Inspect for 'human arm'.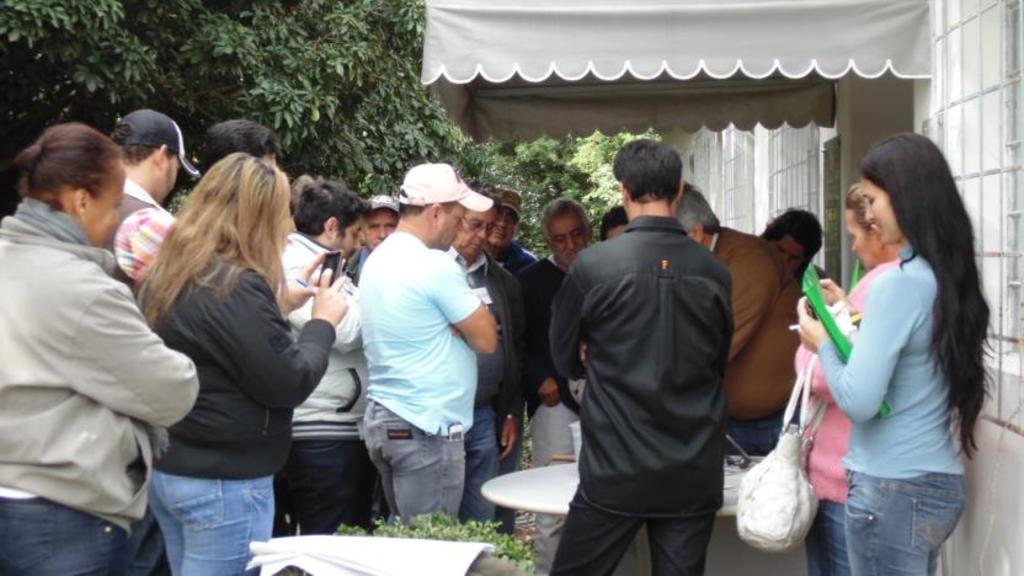
Inspection: l=789, t=338, r=834, b=405.
